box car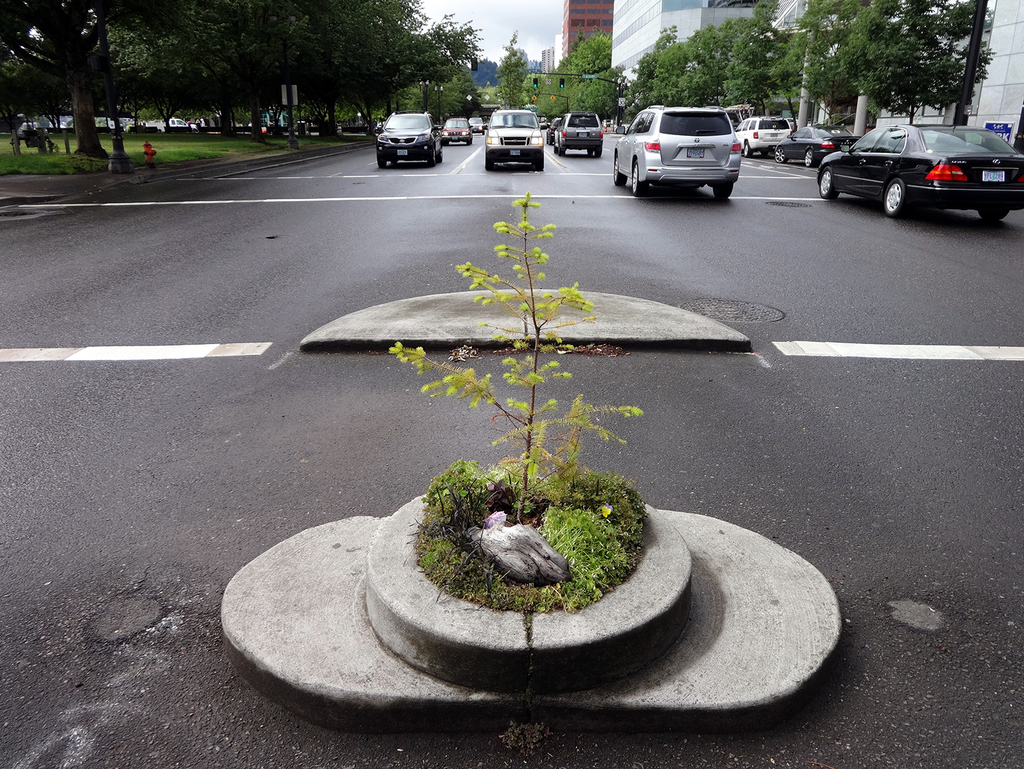
x1=545 y1=117 x2=561 y2=148
